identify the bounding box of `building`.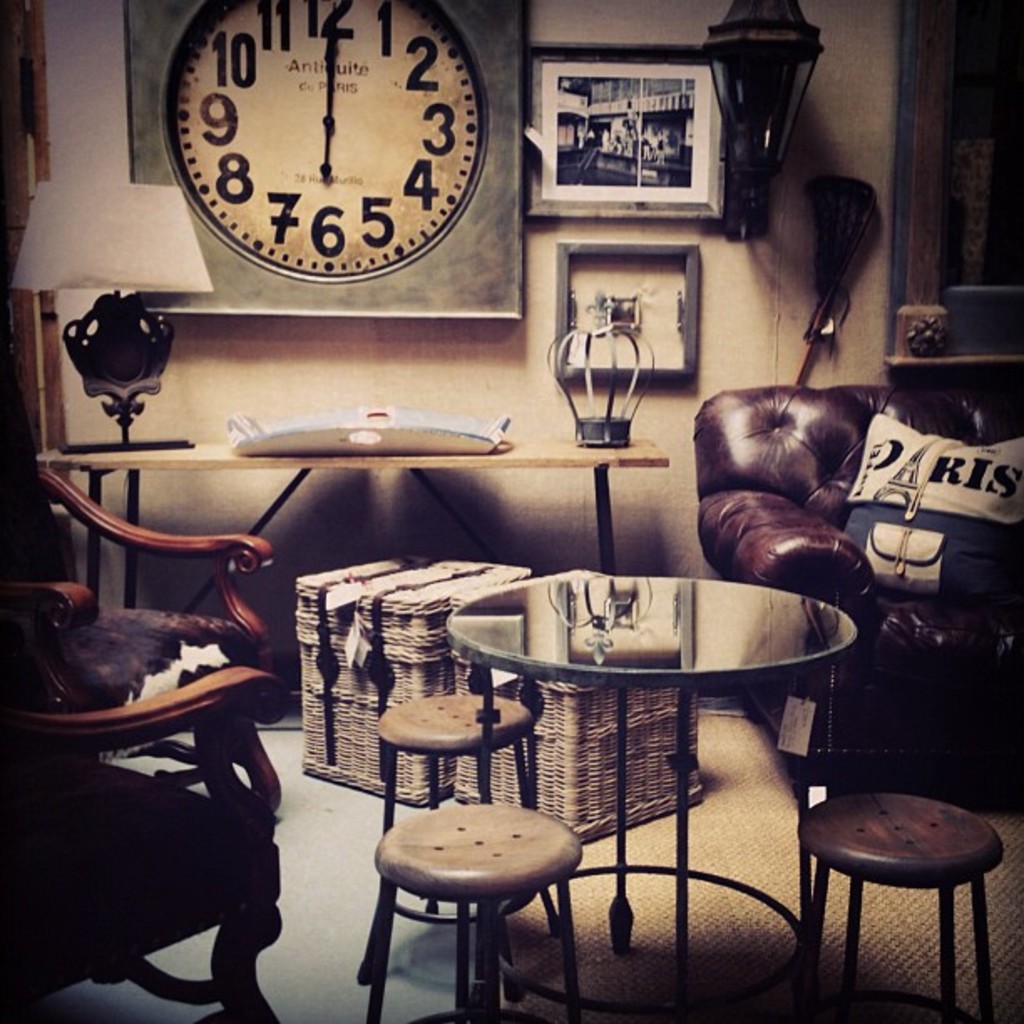
{"left": 0, "top": 0, "right": 1022, "bottom": 1022}.
